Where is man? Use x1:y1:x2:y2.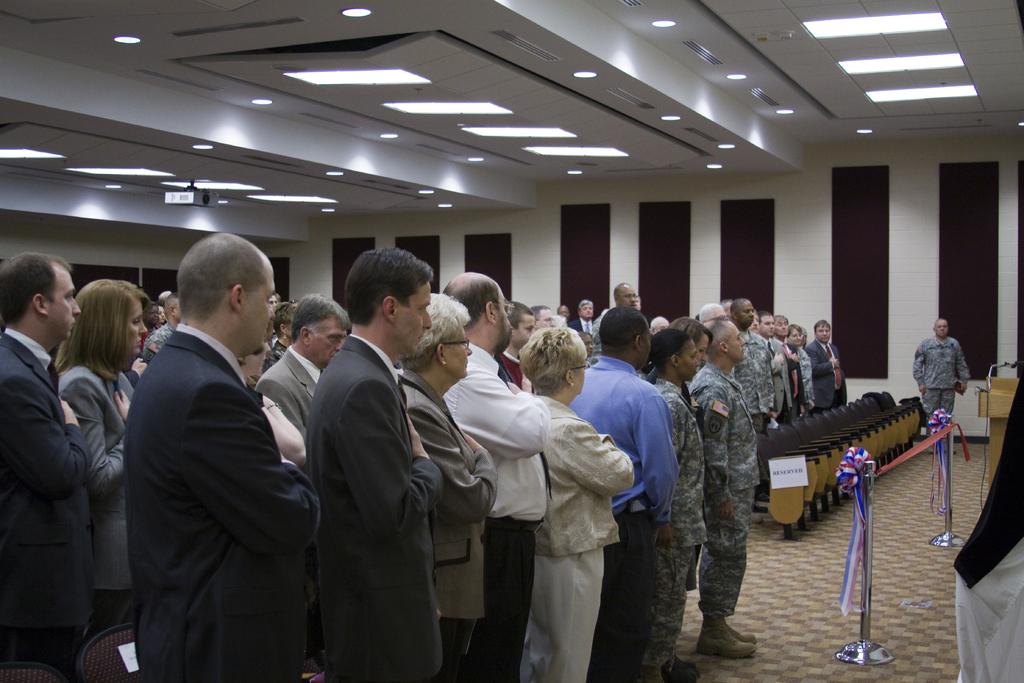
685:315:758:658.
